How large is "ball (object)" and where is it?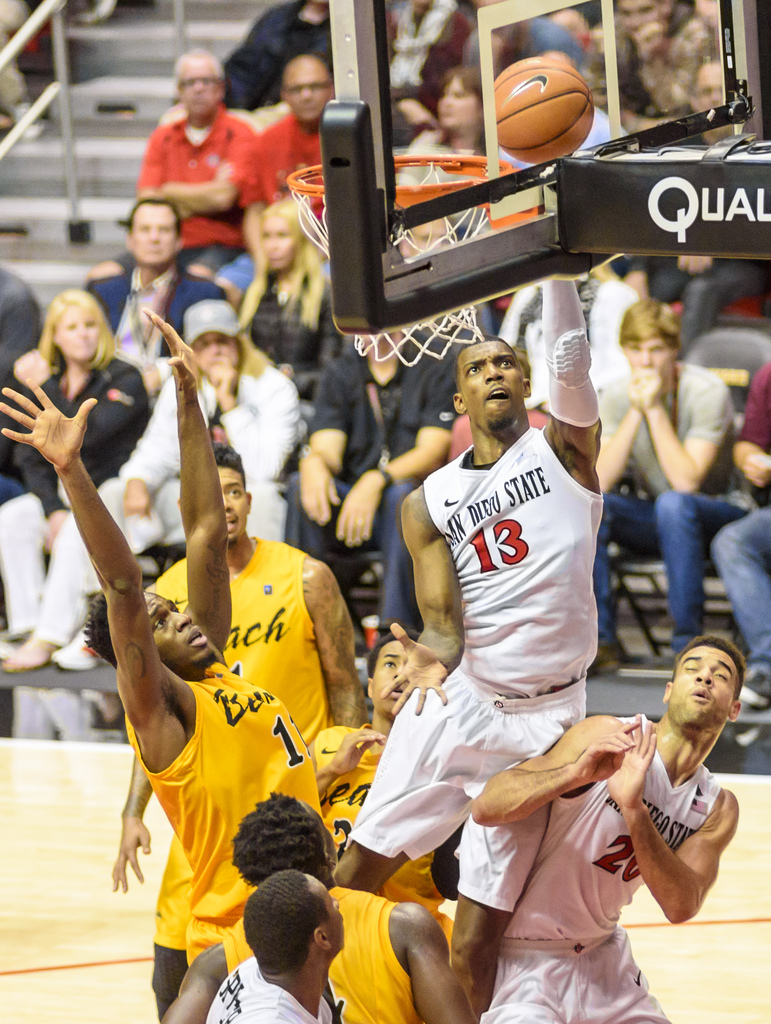
Bounding box: region(494, 57, 594, 166).
